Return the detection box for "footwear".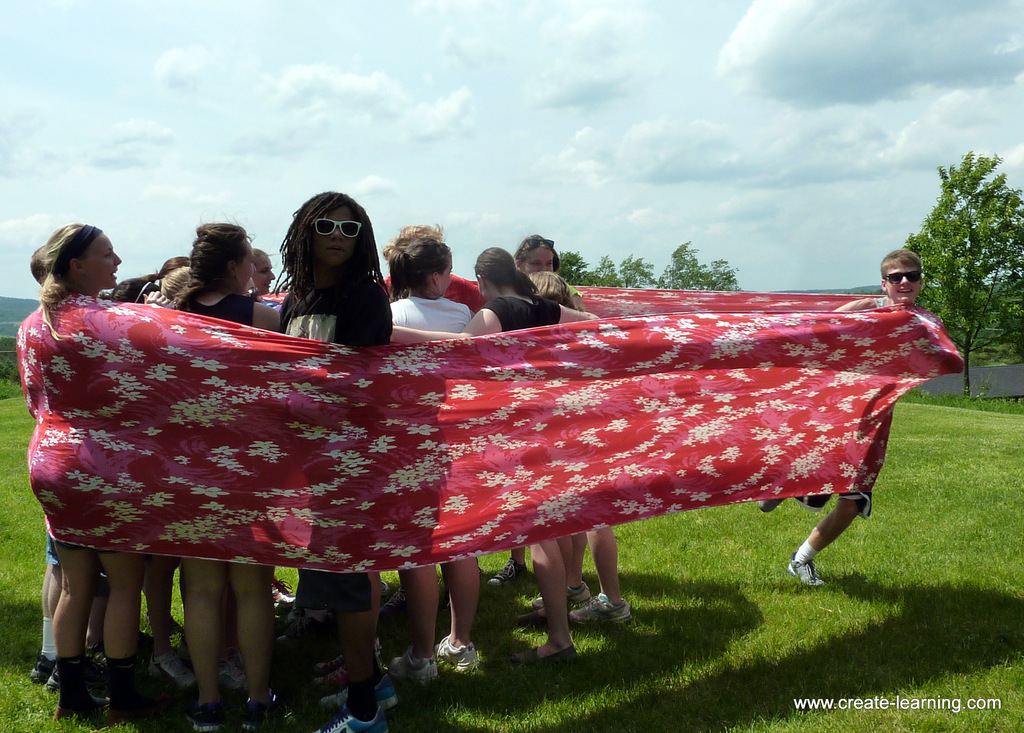
bbox(23, 647, 52, 684).
